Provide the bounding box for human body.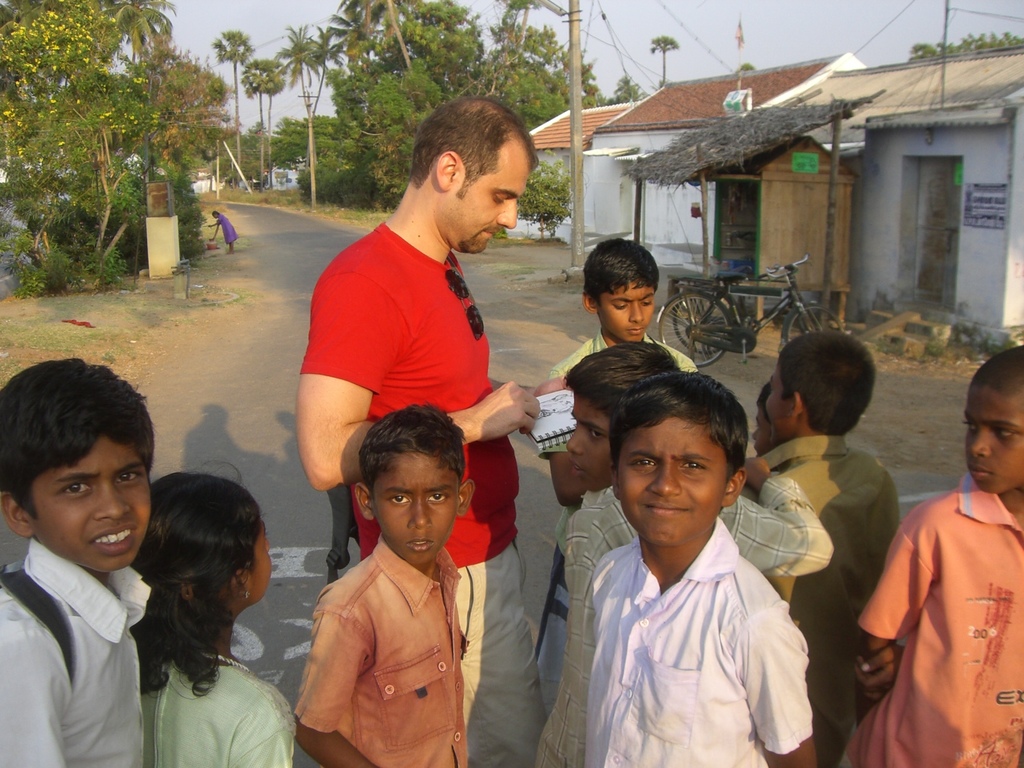
[209,214,237,256].
